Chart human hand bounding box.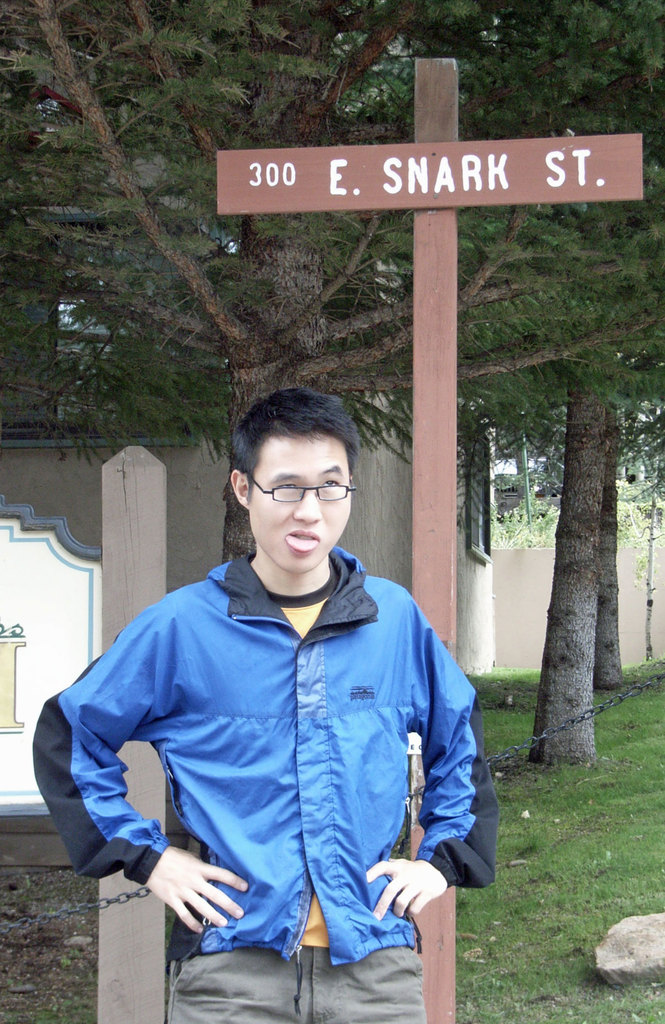
Charted: x1=356 y1=849 x2=432 y2=927.
